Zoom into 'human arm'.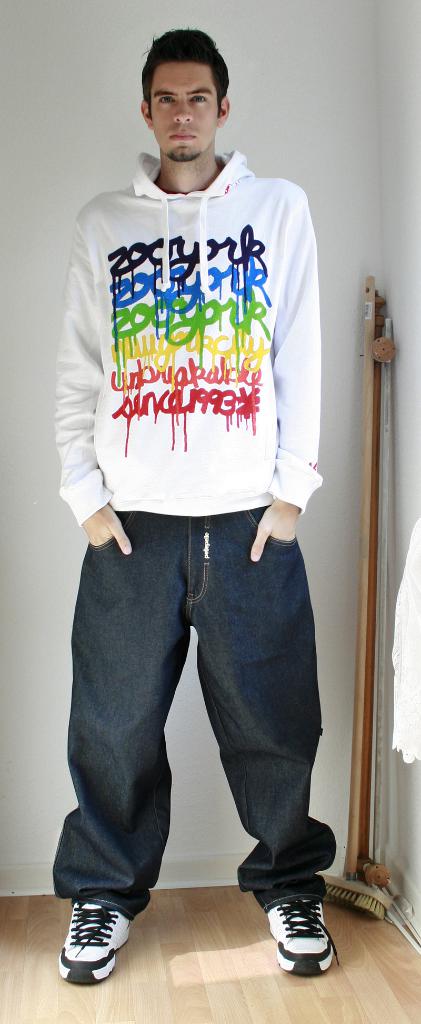
Zoom target: Rect(50, 188, 134, 552).
